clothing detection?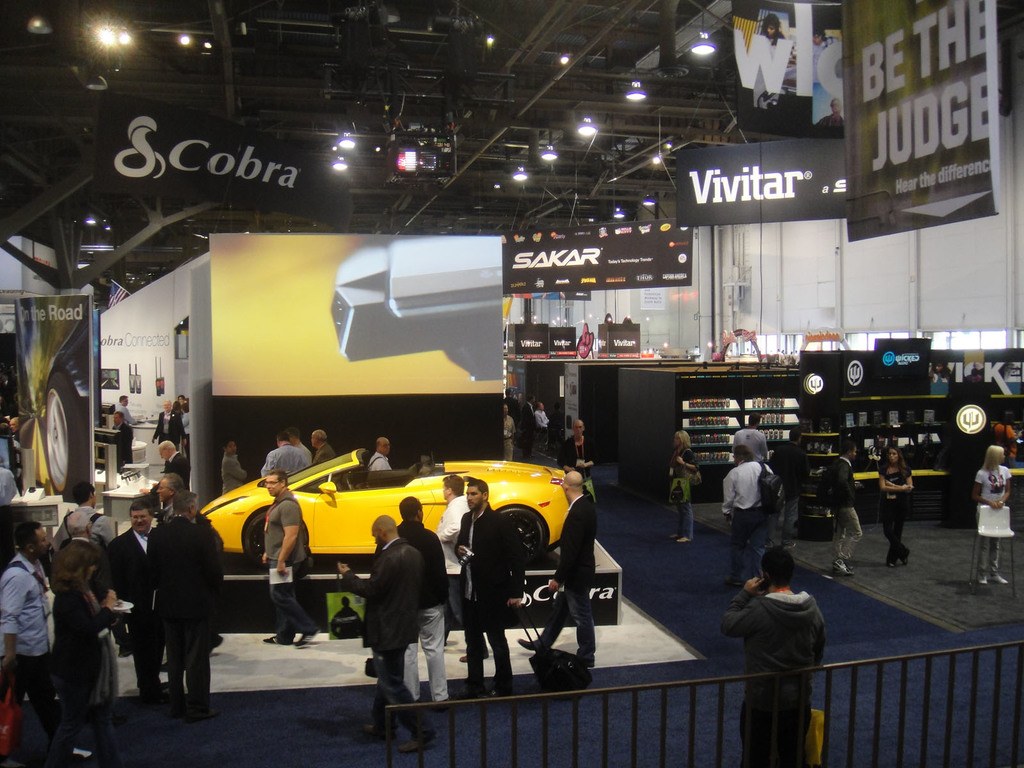
<box>145,502,229,711</box>
